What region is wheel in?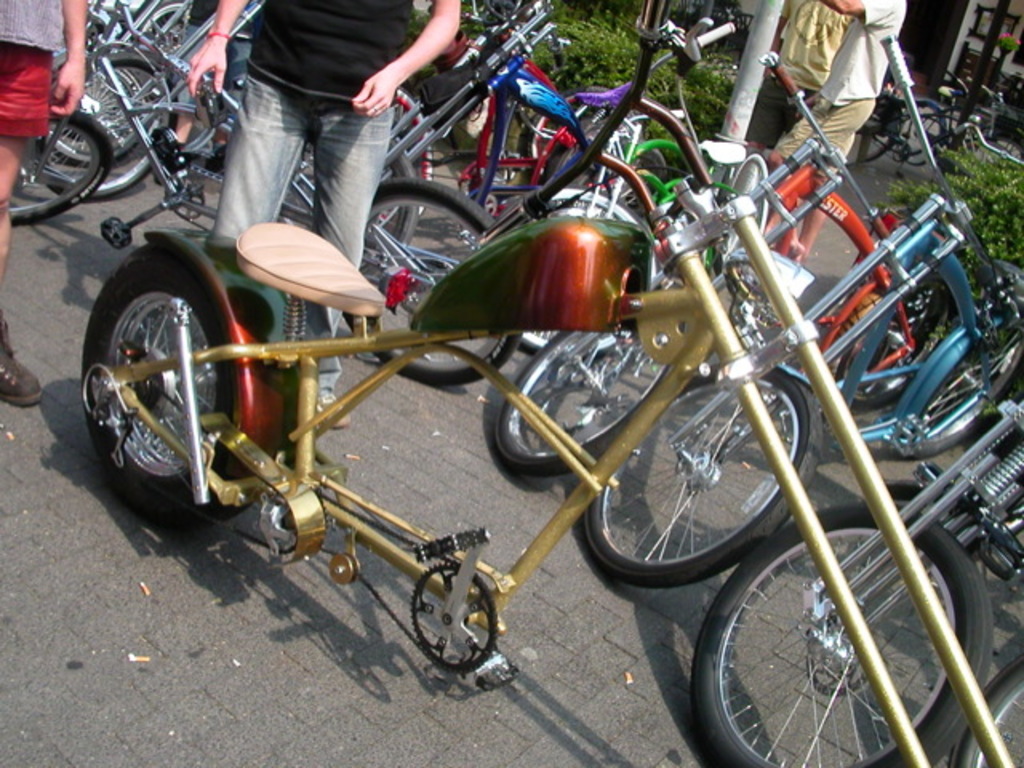
[949, 653, 1022, 766].
